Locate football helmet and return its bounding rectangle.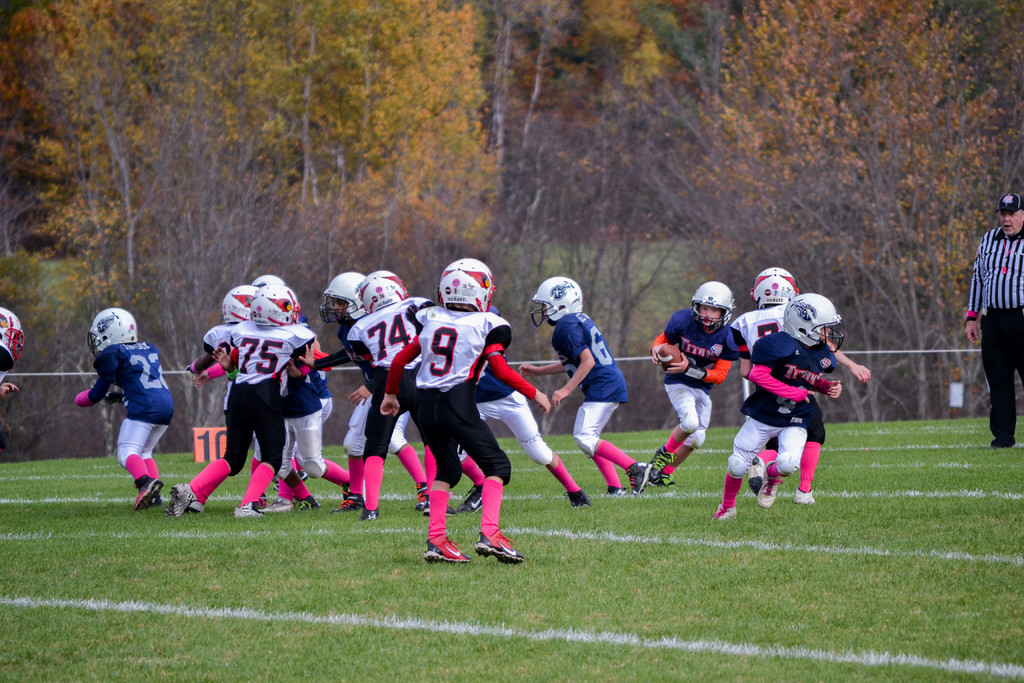
locate(221, 284, 259, 322).
